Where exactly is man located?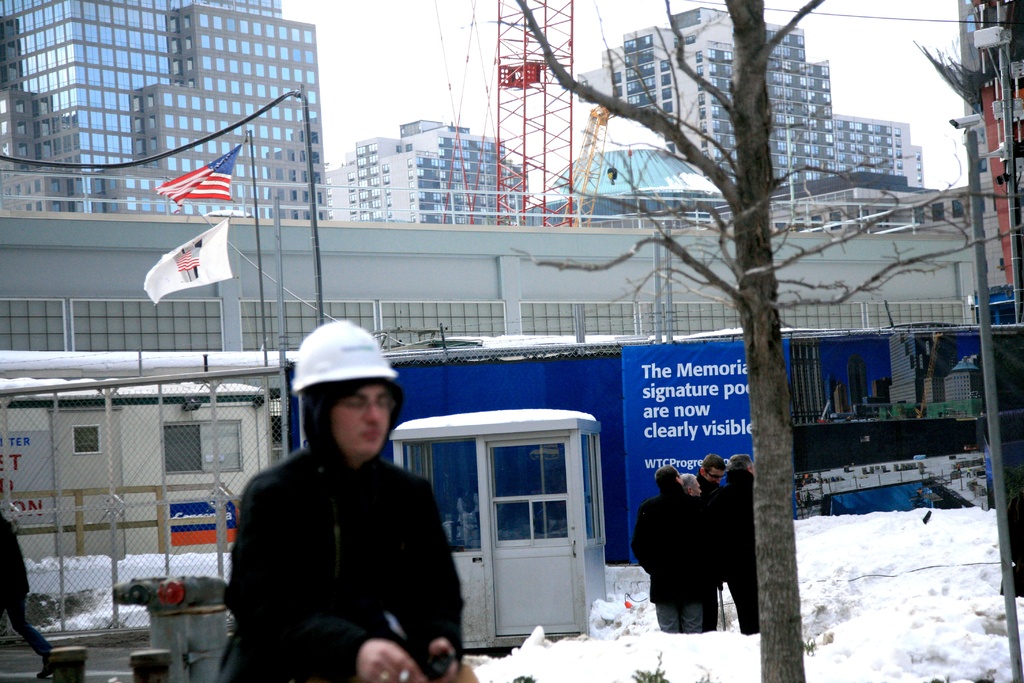
Its bounding box is 684, 472, 705, 500.
